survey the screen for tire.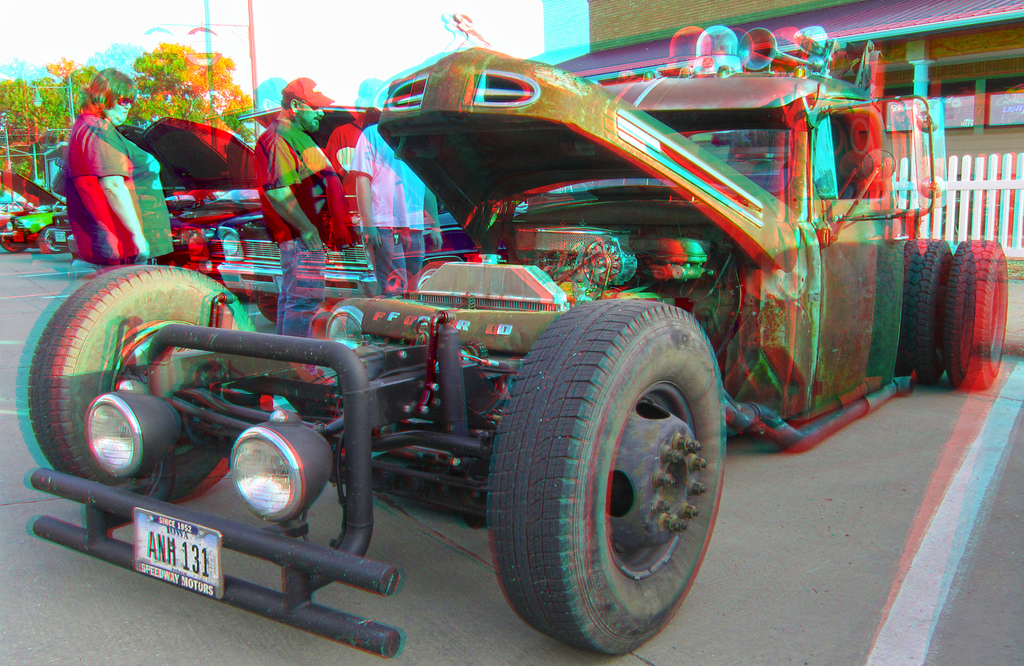
Survey found: l=257, t=295, r=278, b=321.
